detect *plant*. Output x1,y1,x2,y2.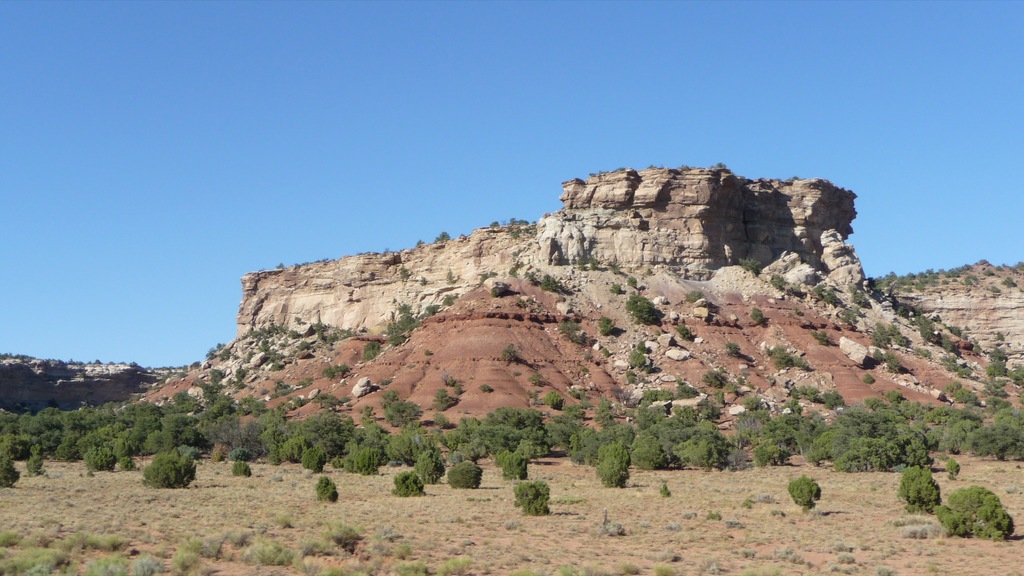
998,330,1007,341.
